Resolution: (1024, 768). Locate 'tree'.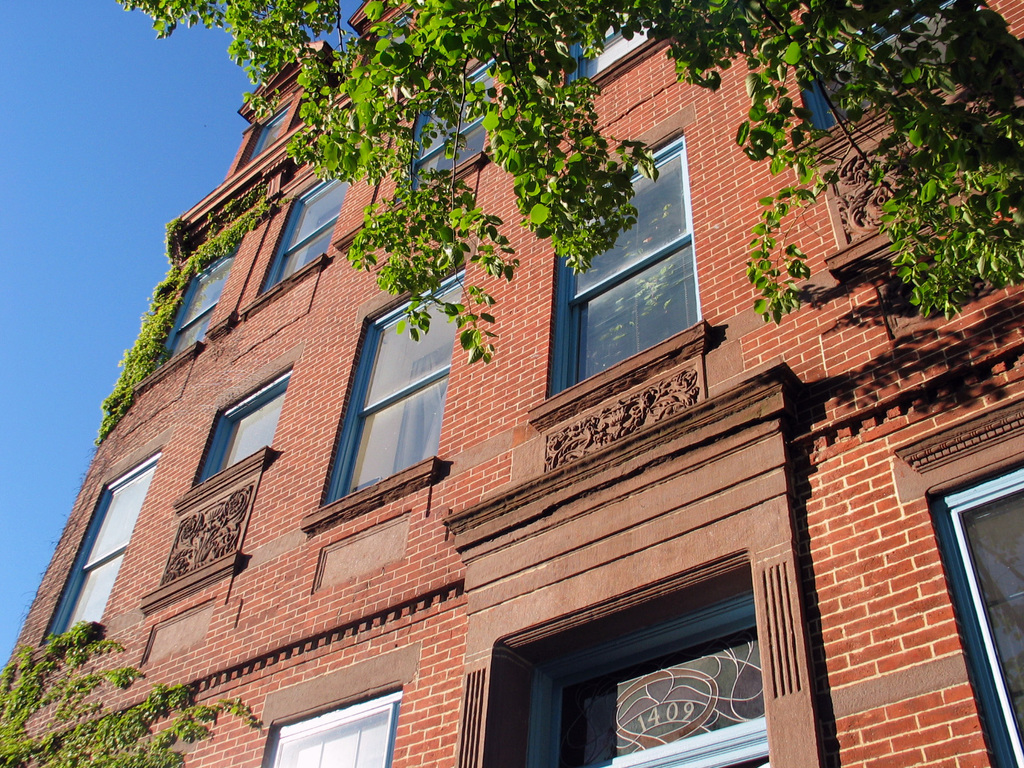
locate(114, 0, 1023, 328).
